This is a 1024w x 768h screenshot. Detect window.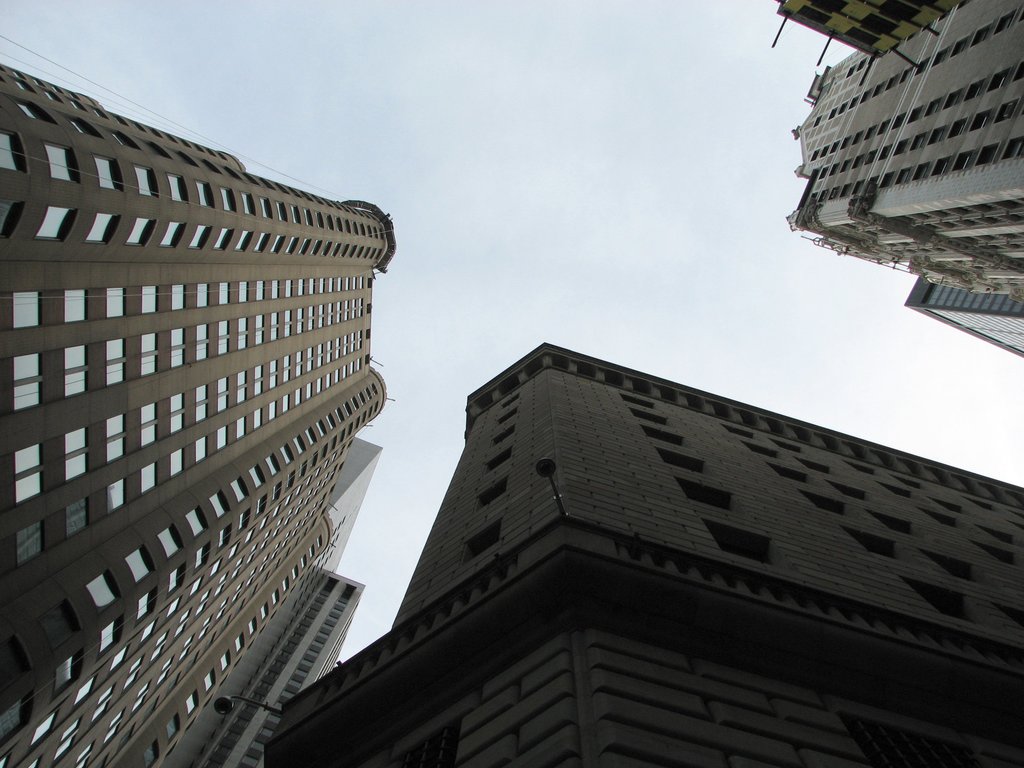
282, 312, 289, 338.
